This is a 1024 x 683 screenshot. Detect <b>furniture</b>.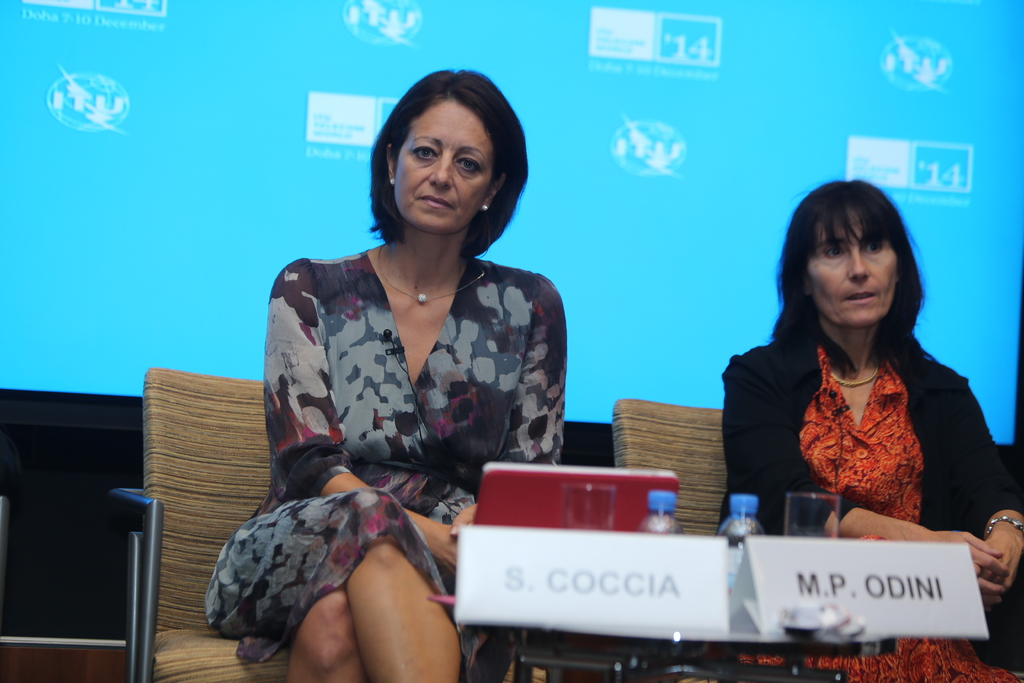
bbox=(609, 397, 729, 537).
